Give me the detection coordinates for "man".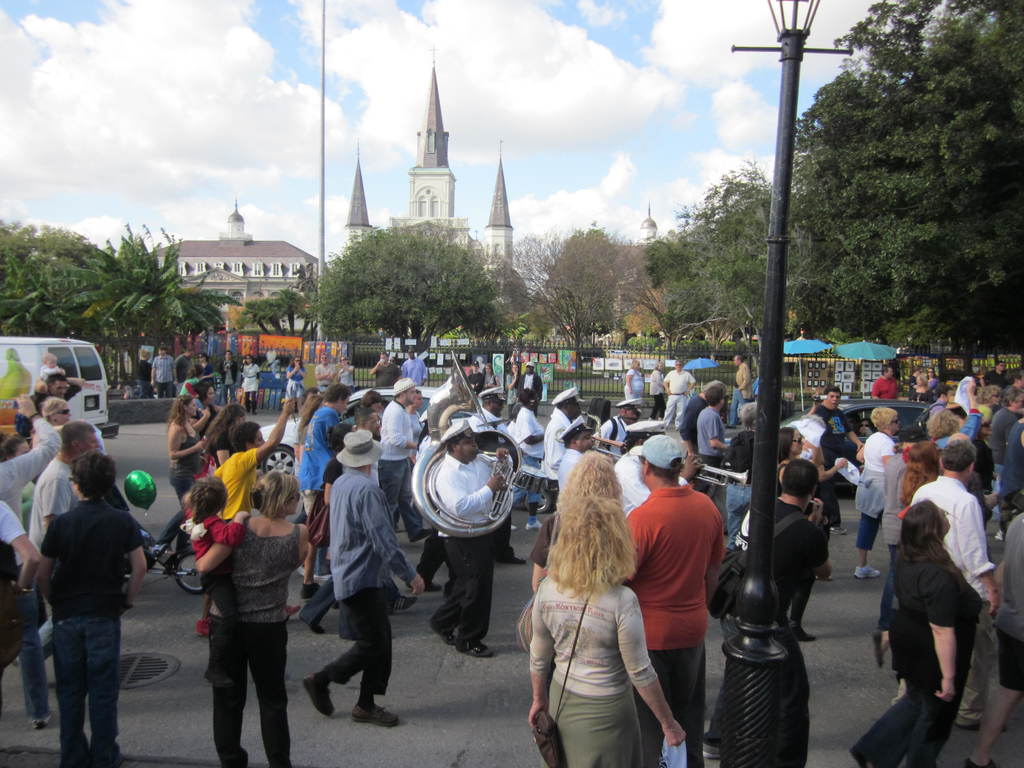
678,375,724,453.
